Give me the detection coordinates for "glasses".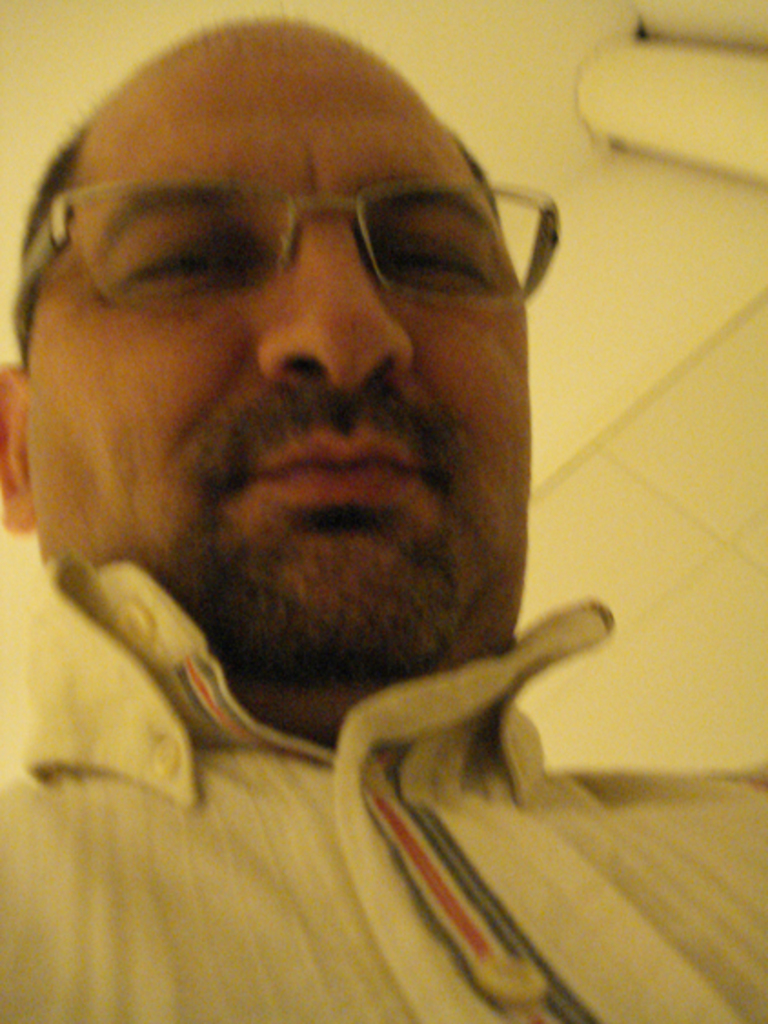
bbox=(45, 166, 546, 311).
